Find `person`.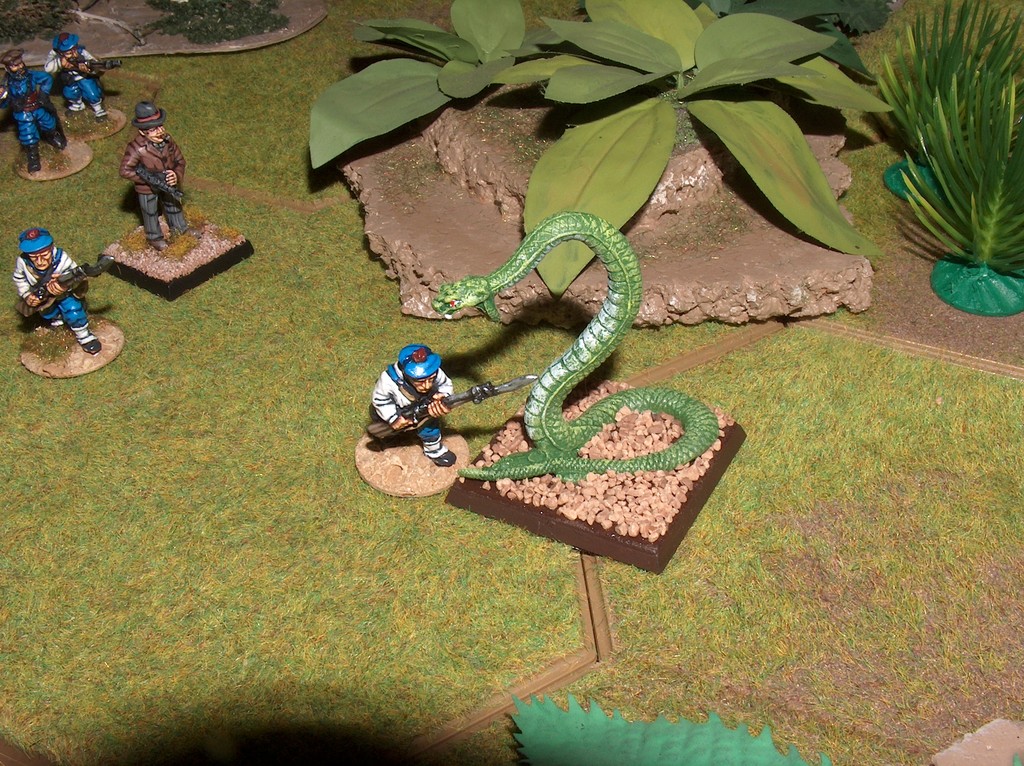
(38,29,114,118).
